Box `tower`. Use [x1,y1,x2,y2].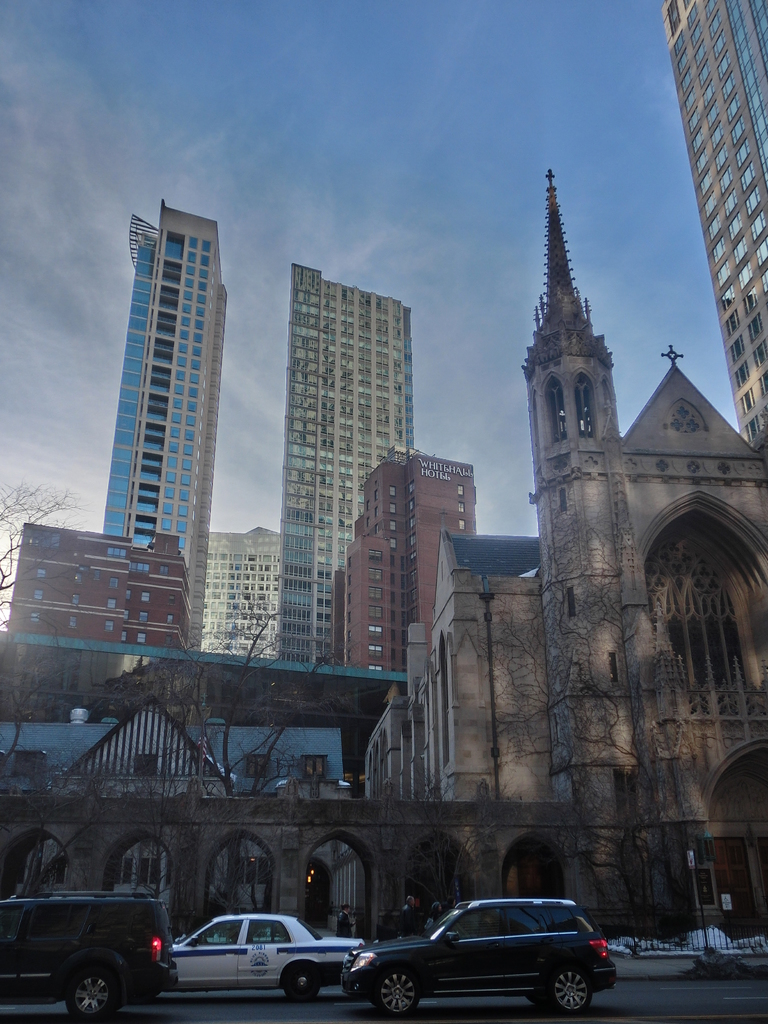
[334,440,469,676].
